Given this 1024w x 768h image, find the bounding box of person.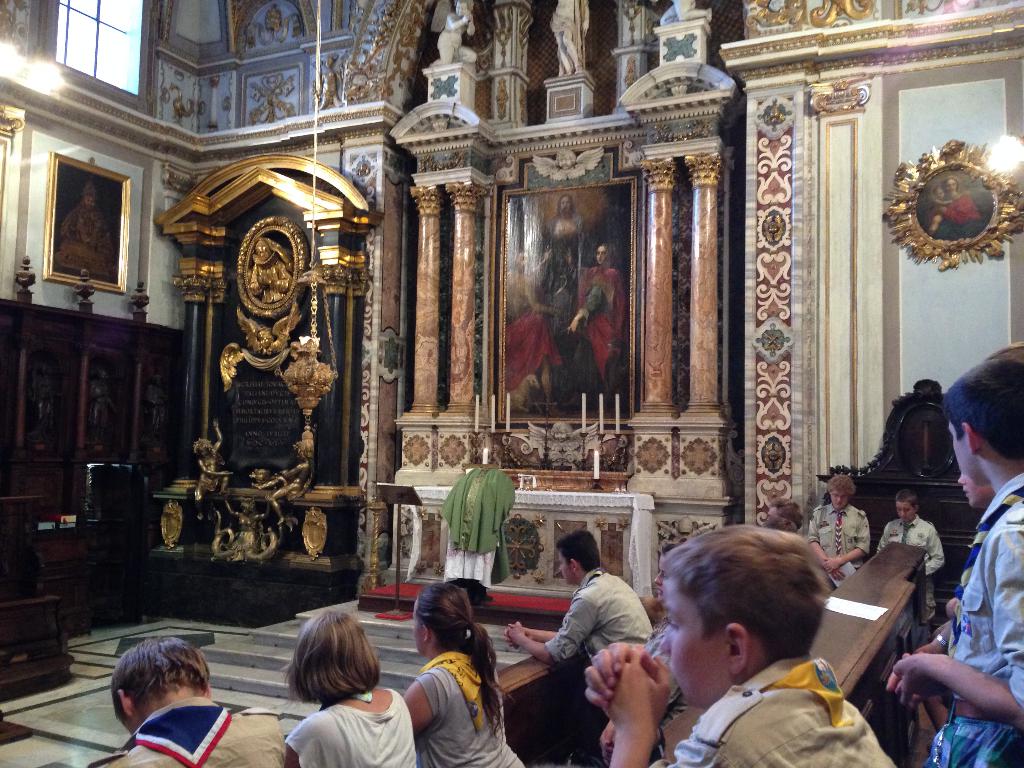
crop(581, 525, 897, 767).
